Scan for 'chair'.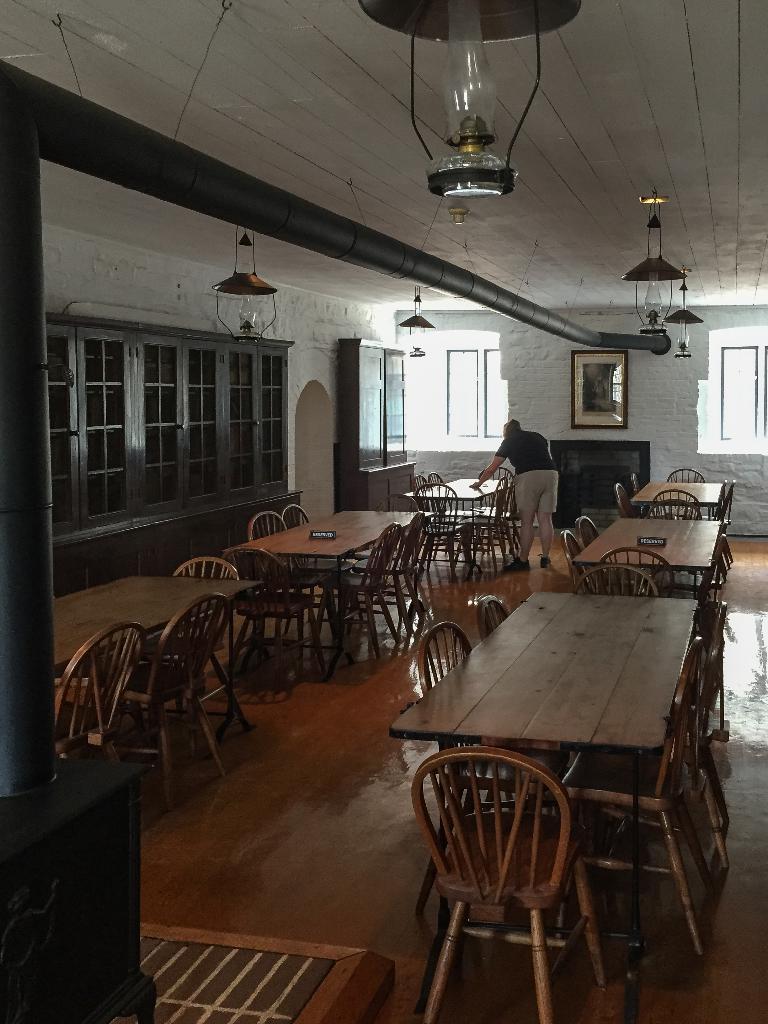
Scan result: <bbox>417, 729, 625, 1007</bbox>.
